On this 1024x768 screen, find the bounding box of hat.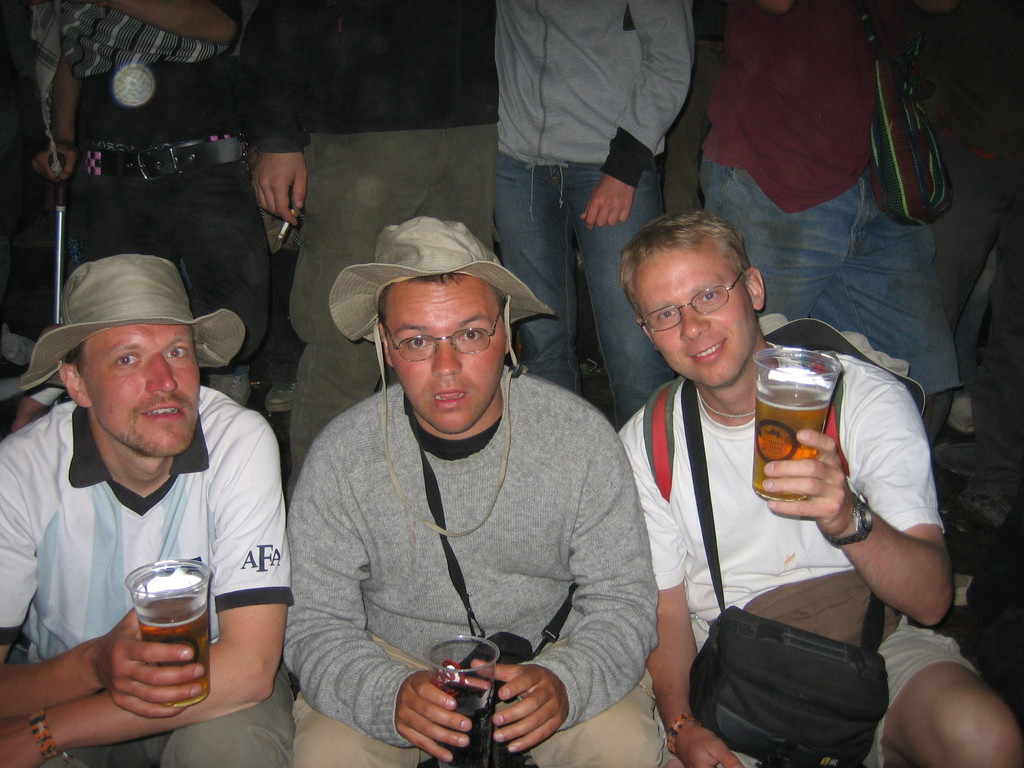
Bounding box: Rect(330, 219, 556, 344).
